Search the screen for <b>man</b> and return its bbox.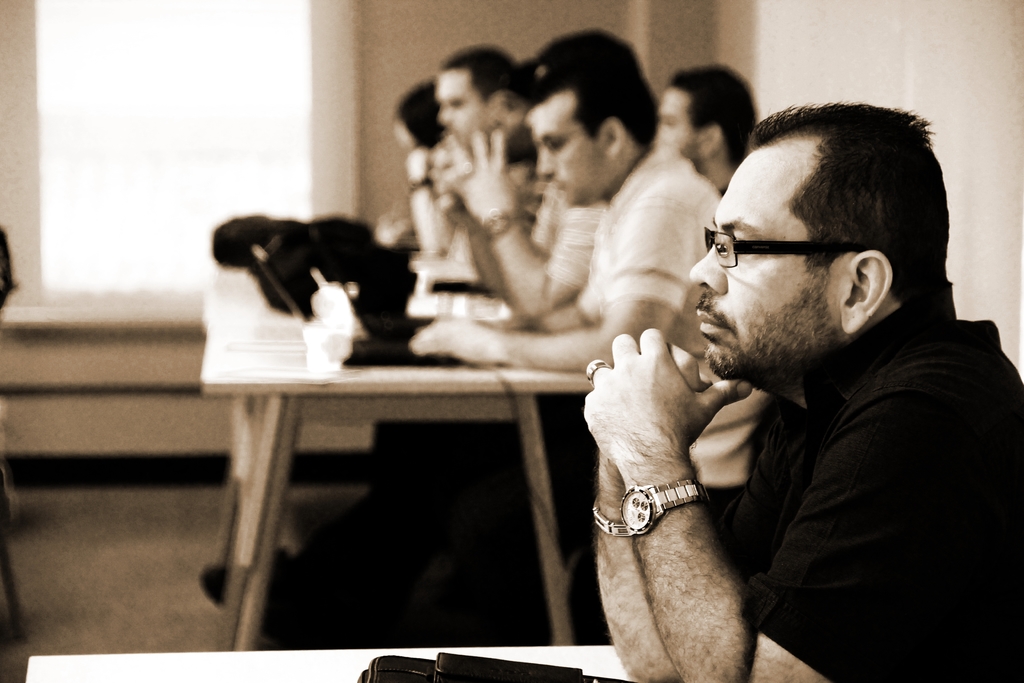
Found: 653 62 767 198.
